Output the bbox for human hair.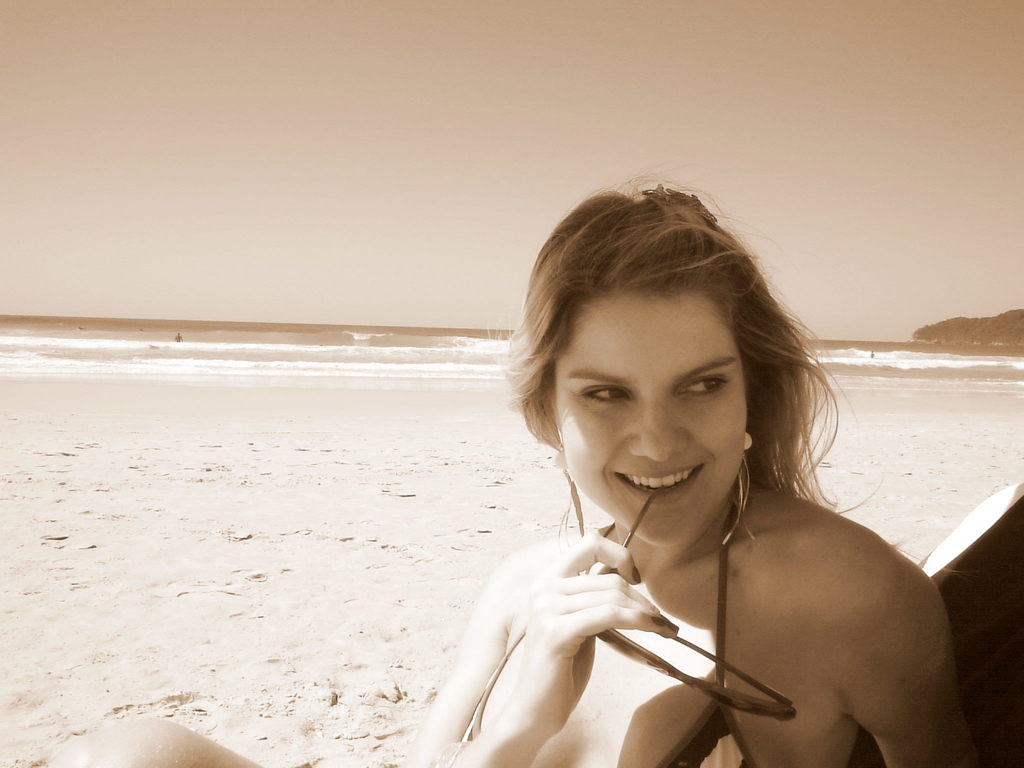
511, 179, 824, 591.
